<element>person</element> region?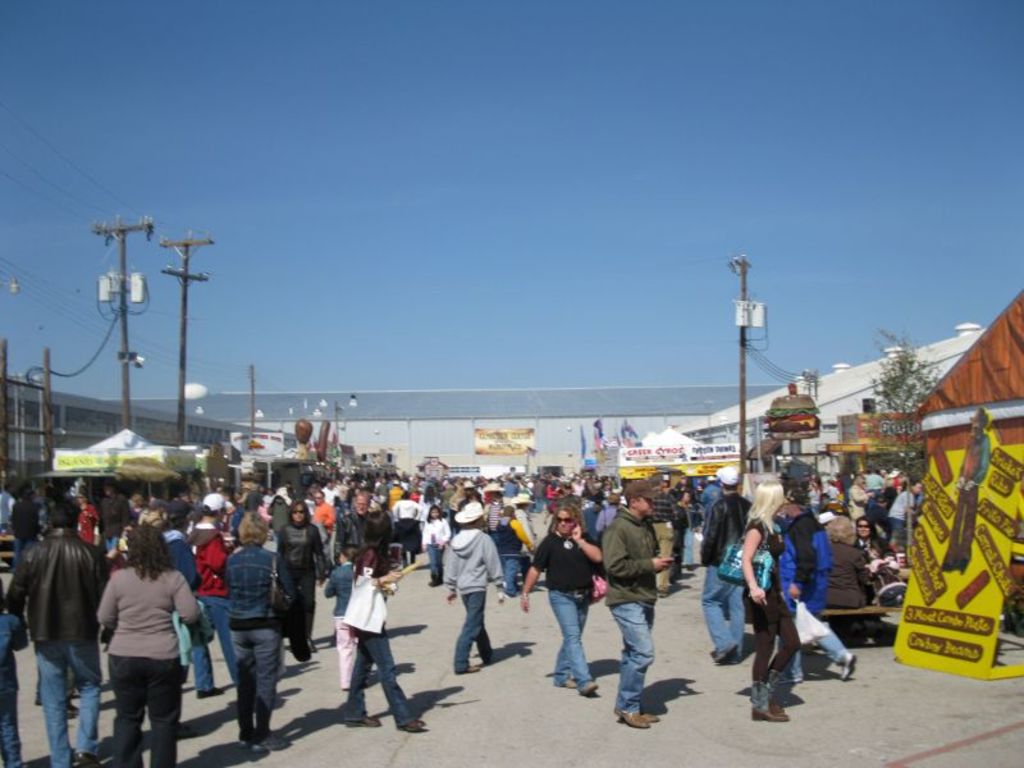
Rect(0, 493, 110, 767)
